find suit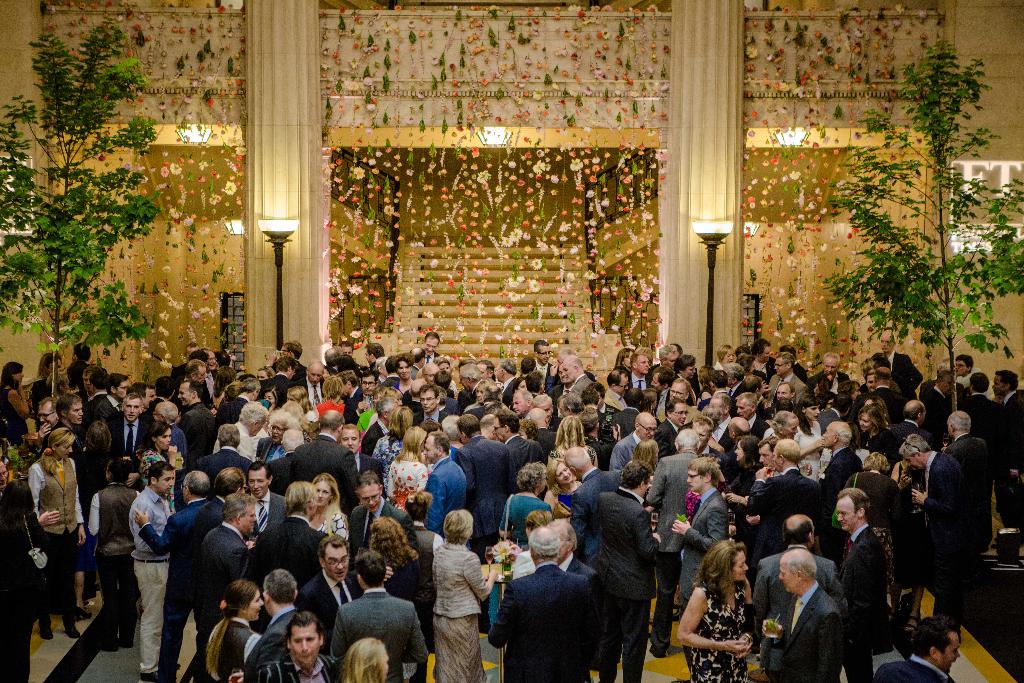
[551,387,575,420]
